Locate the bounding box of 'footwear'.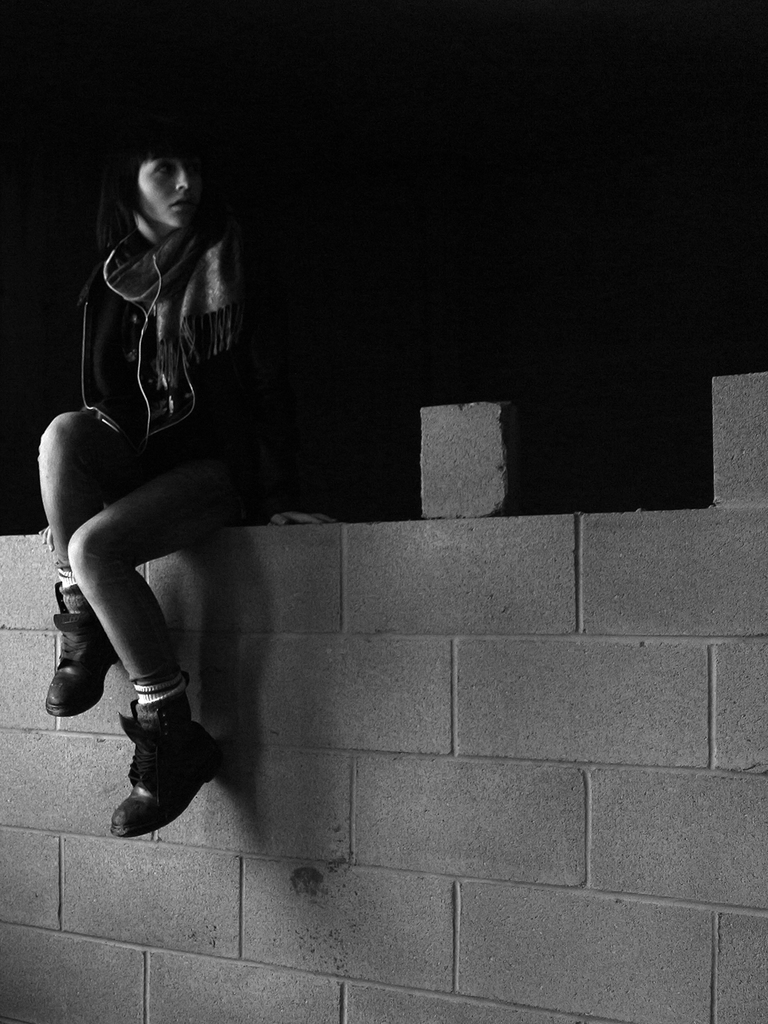
Bounding box: left=110, top=685, right=217, bottom=841.
